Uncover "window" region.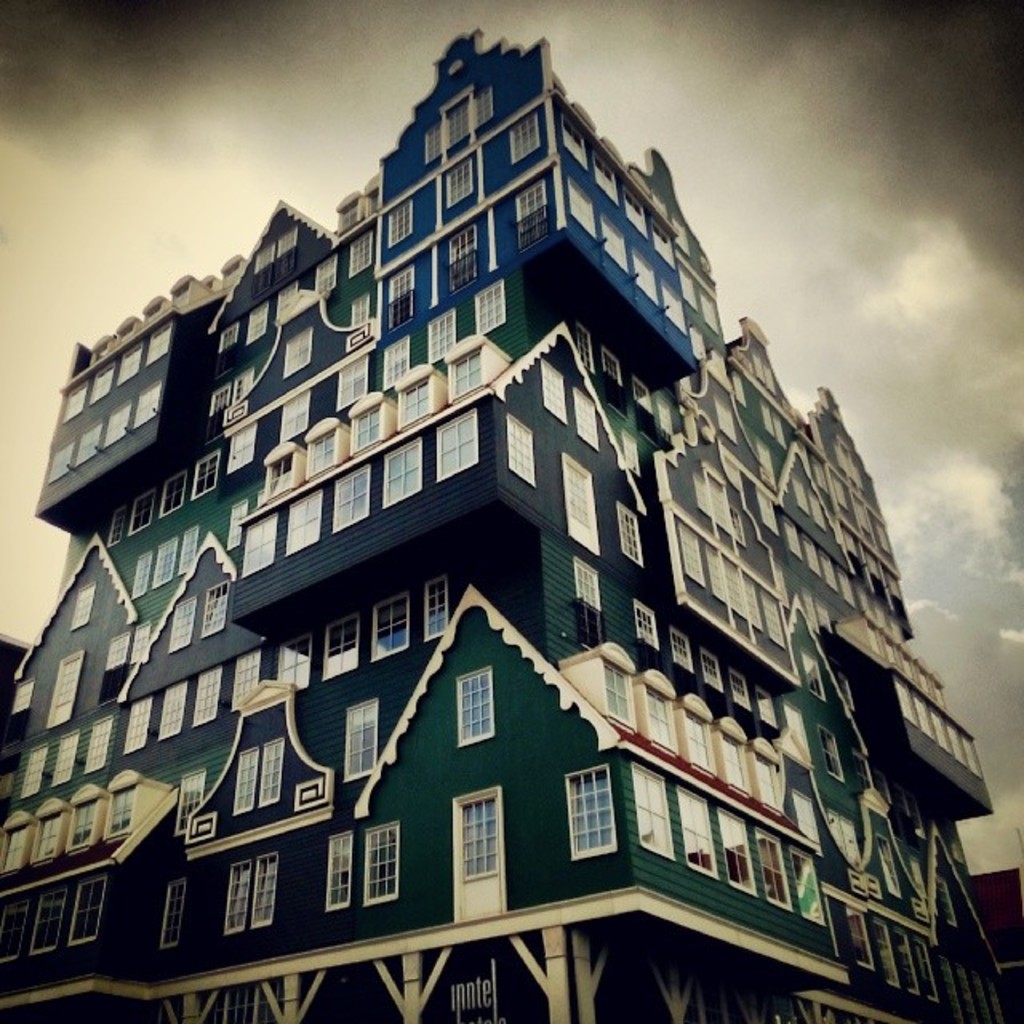
Uncovered: detection(509, 190, 557, 245).
